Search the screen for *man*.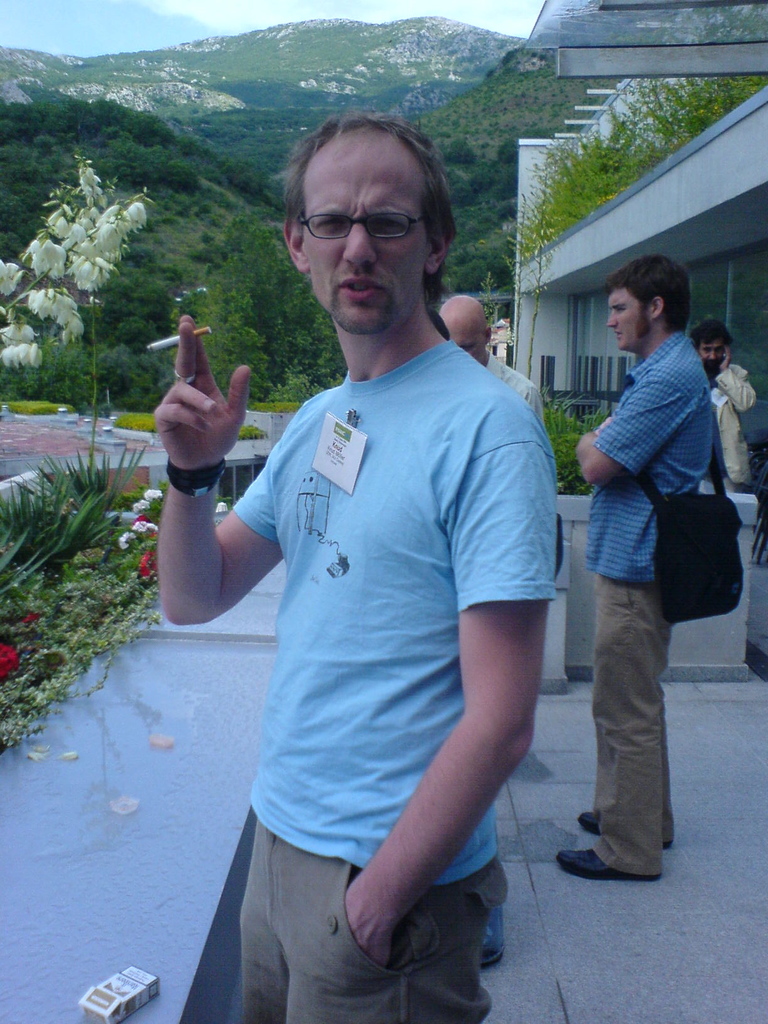
Found at 558, 258, 753, 907.
